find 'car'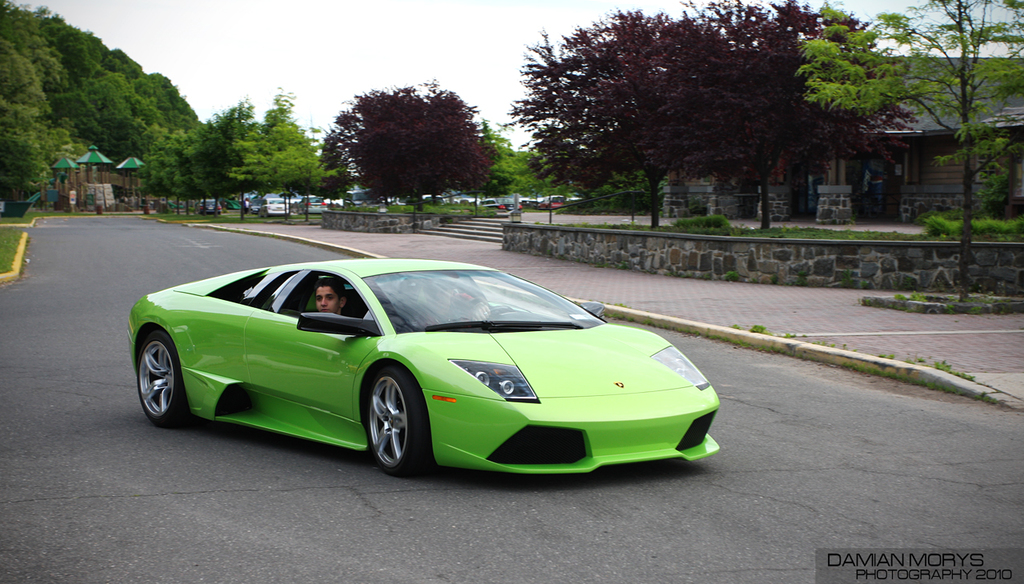
118 254 728 482
